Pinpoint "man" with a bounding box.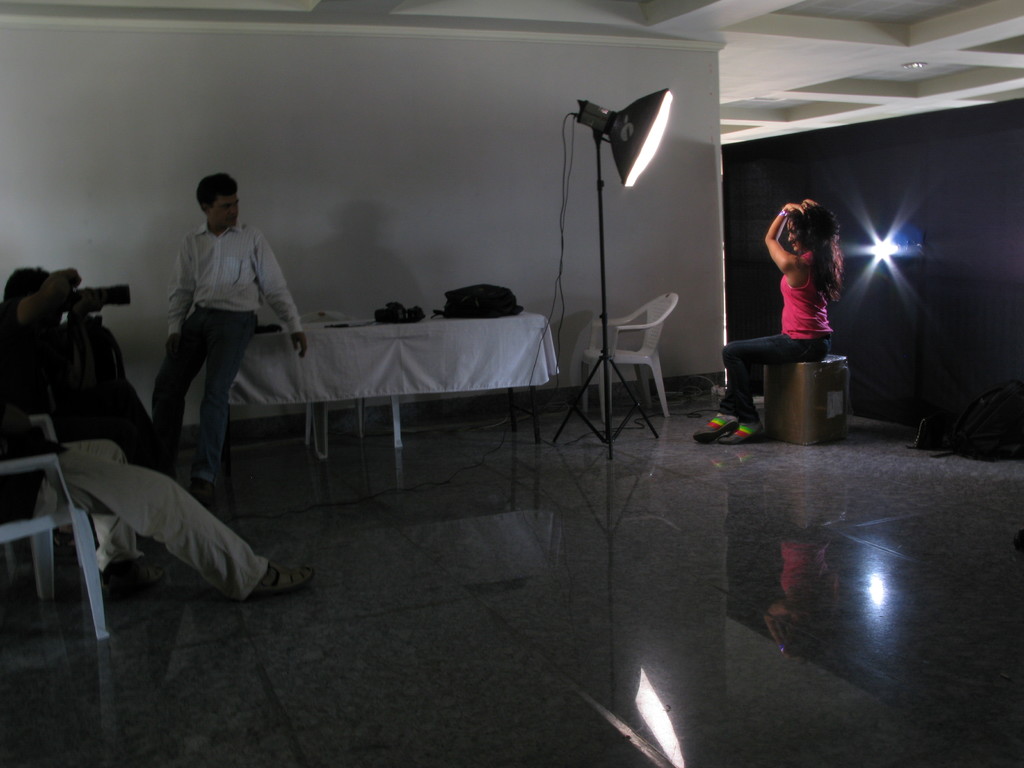
(left=138, top=168, right=304, bottom=519).
